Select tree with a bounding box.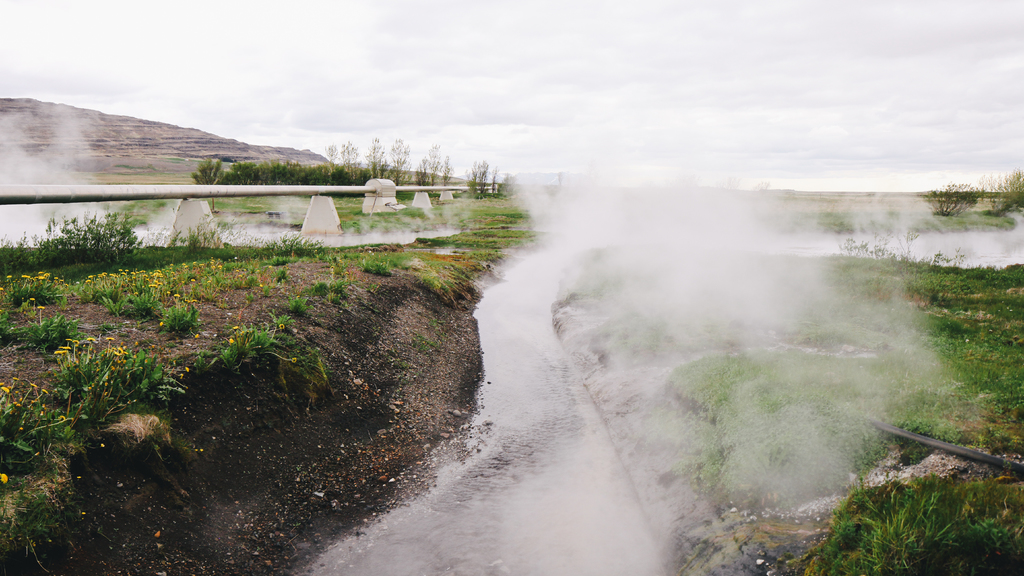
366,136,381,183.
